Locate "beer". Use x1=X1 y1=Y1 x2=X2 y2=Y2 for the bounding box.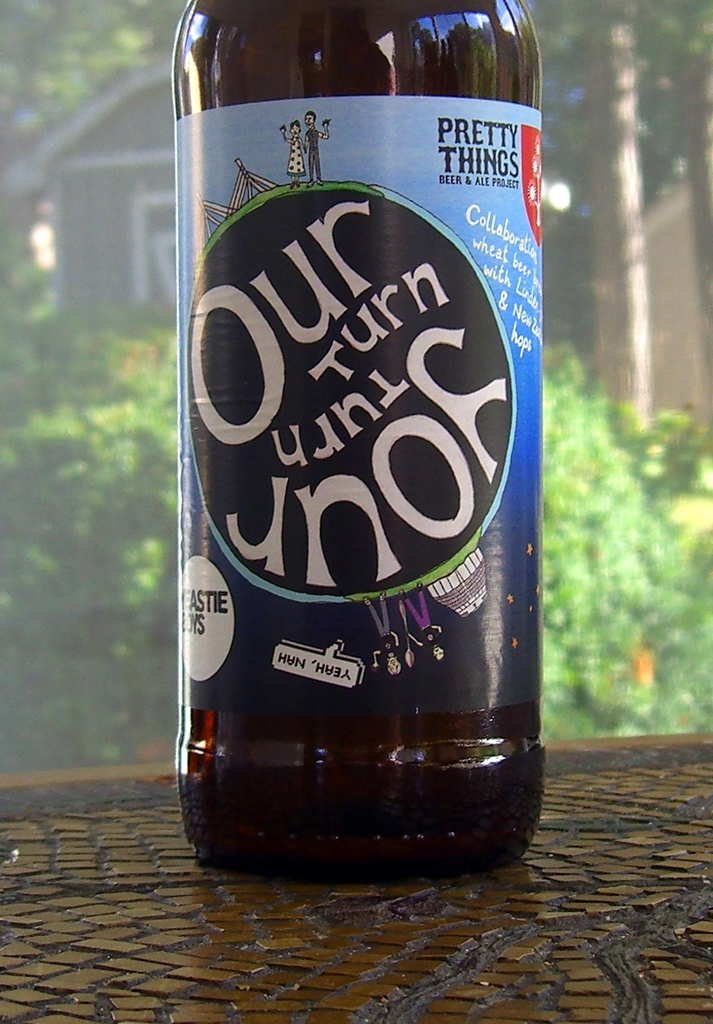
x1=138 y1=0 x2=550 y2=882.
